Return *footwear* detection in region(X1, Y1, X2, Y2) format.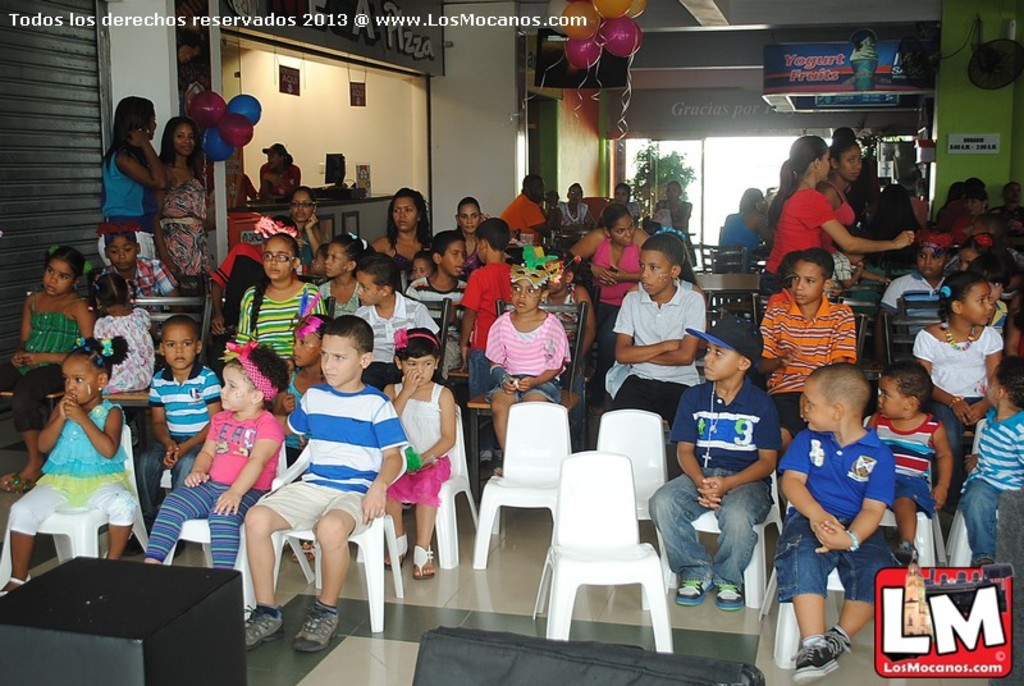
region(410, 541, 439, 580).
